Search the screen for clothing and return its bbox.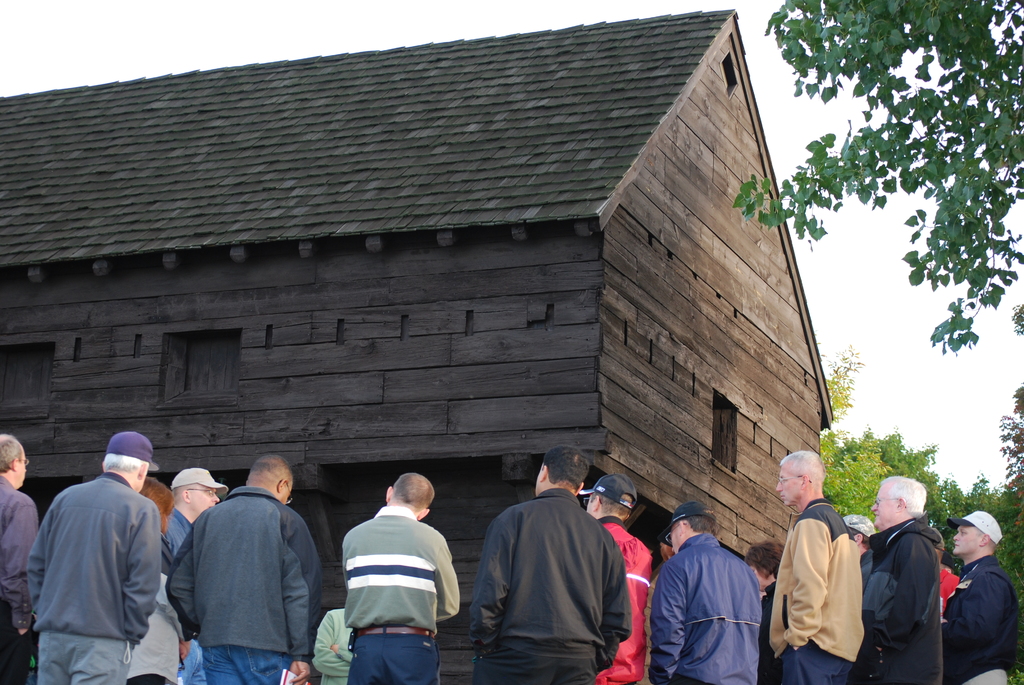
Found: [774,502,859,684].
